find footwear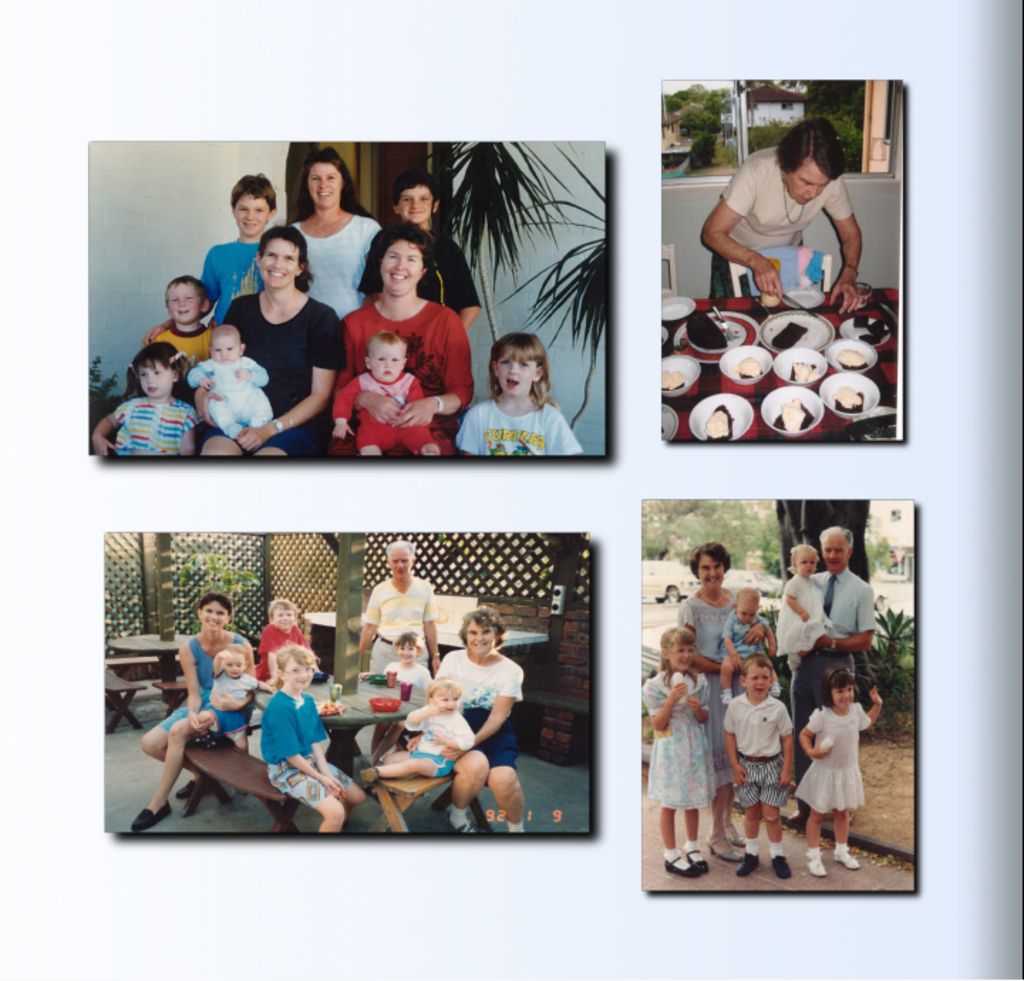
[663,849,694,874]
